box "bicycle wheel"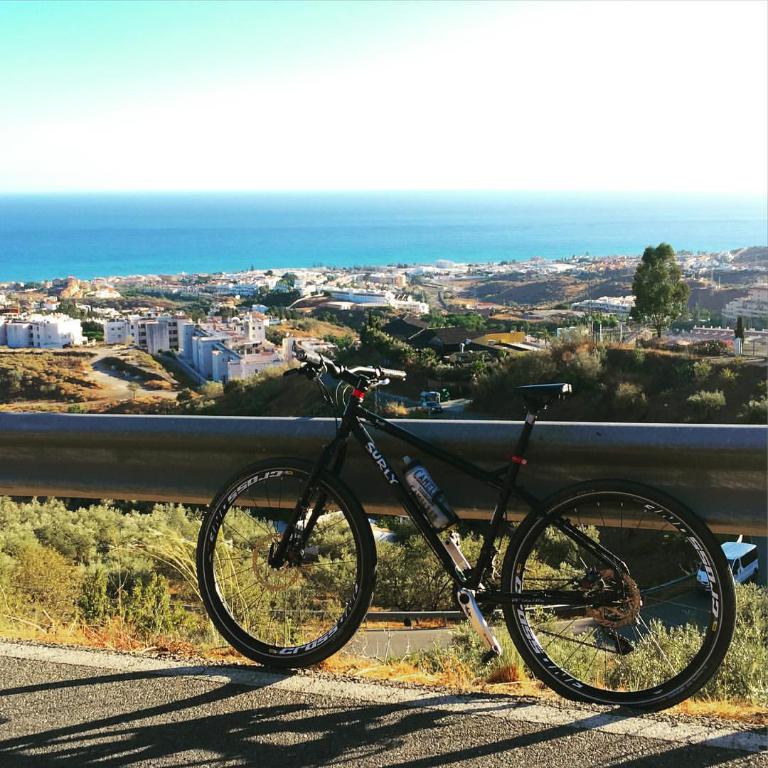
bbox=(198, 456, 378, 668)
